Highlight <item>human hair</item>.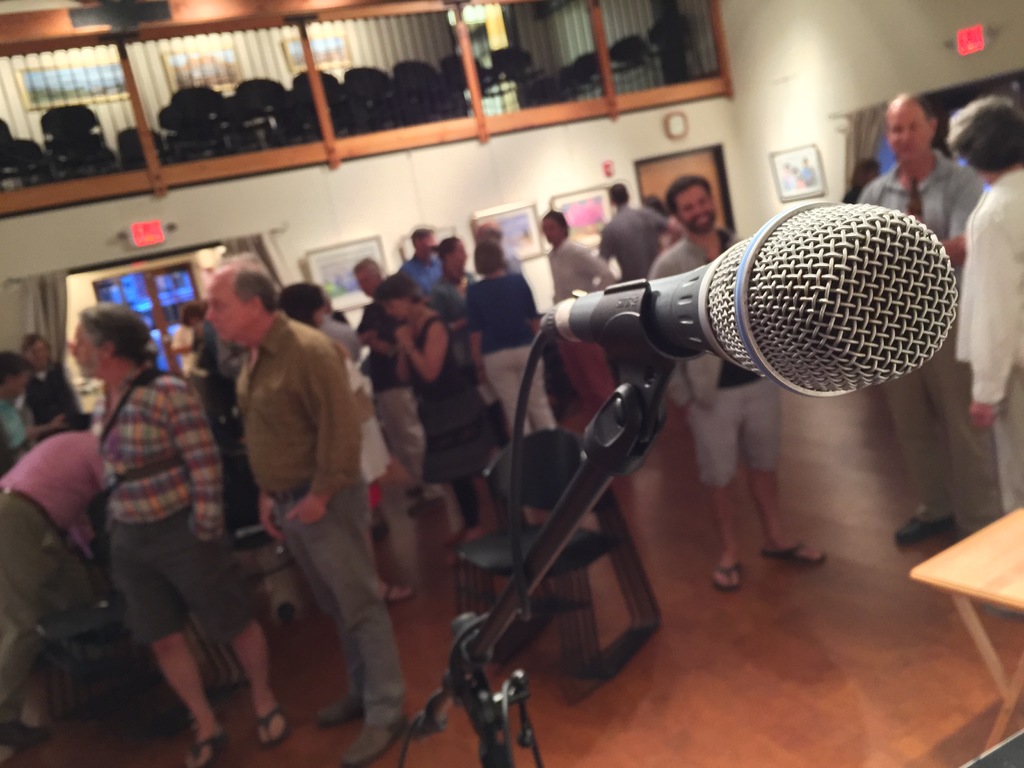
Highlighted region: left=229, top=266, right=278, bottom=312.
